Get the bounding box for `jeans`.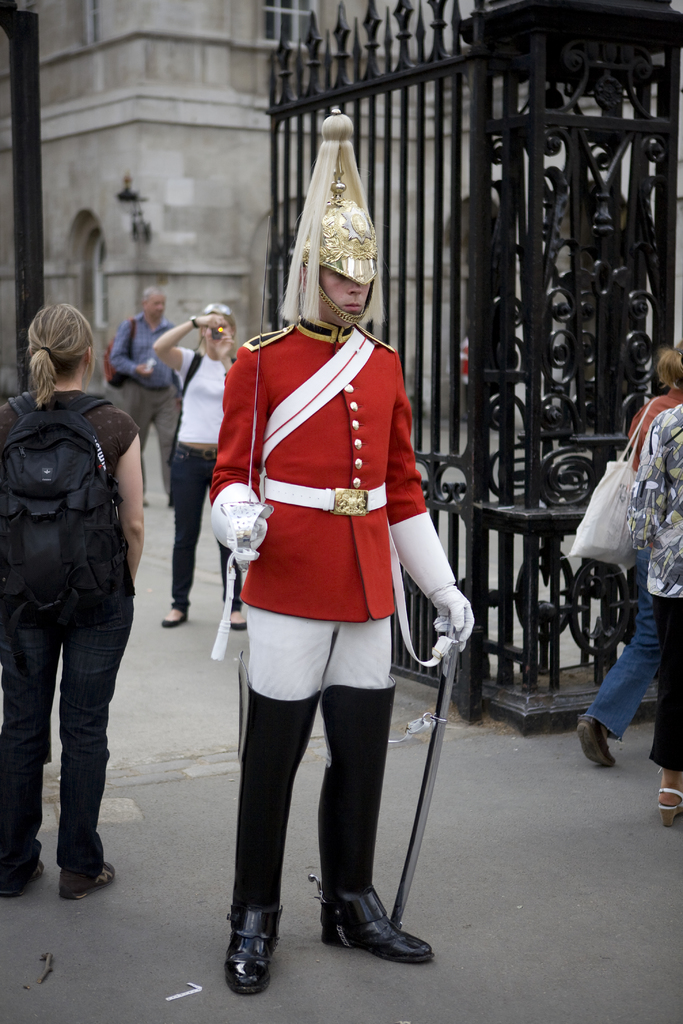
<box>21,584,115,913</box>.
